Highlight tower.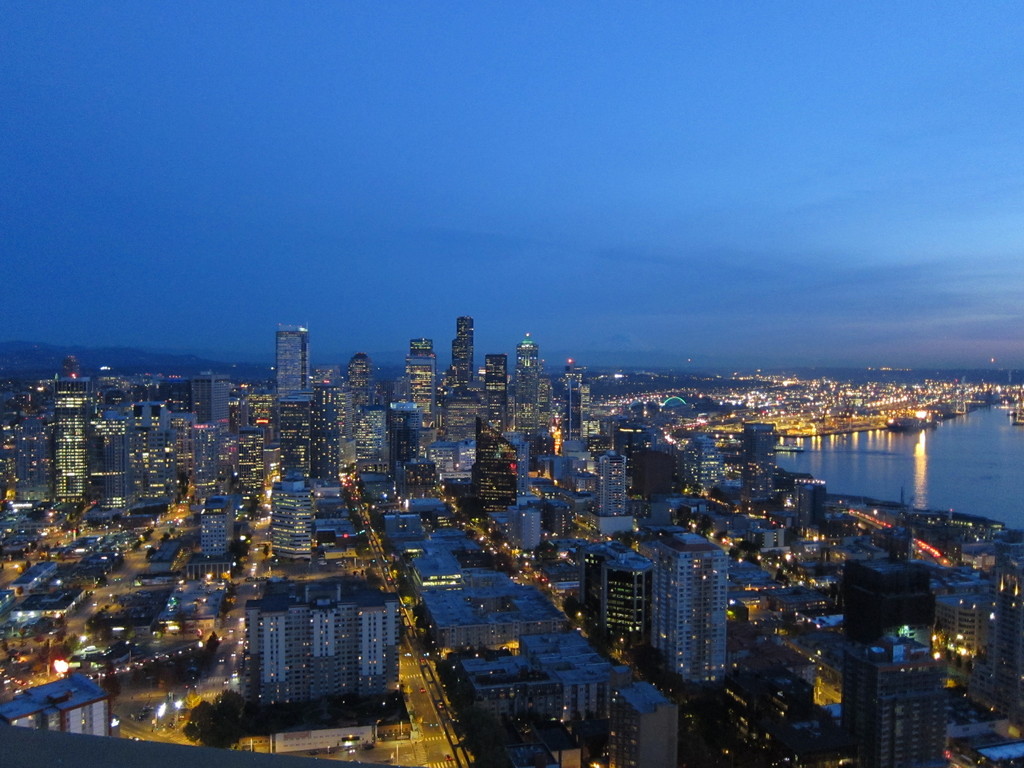
Highlighted region: [left=649, top=520, right=726, bottom=699].
